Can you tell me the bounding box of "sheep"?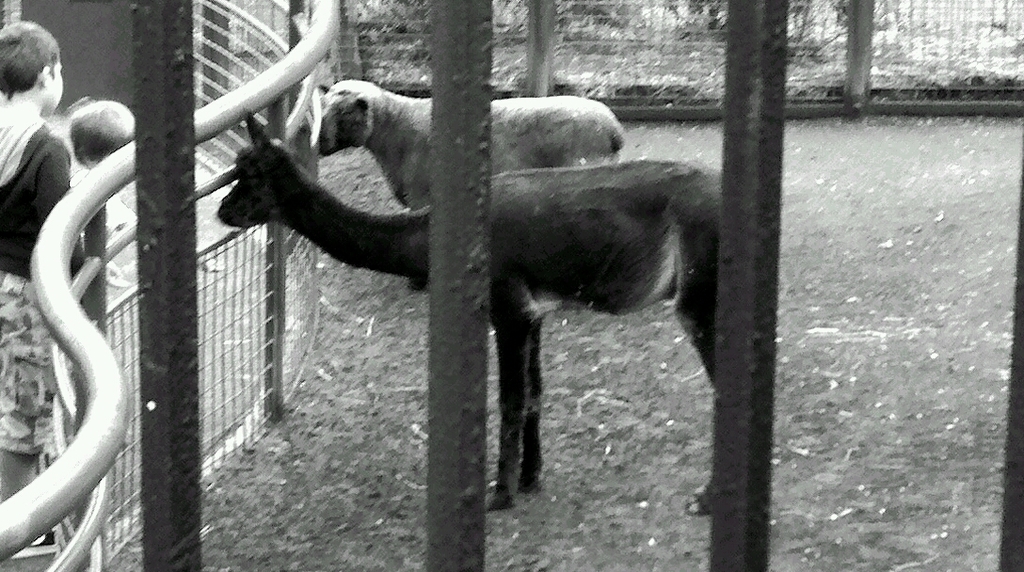
pyautogui.locateOnScreen(259, 82, 765, 522).
